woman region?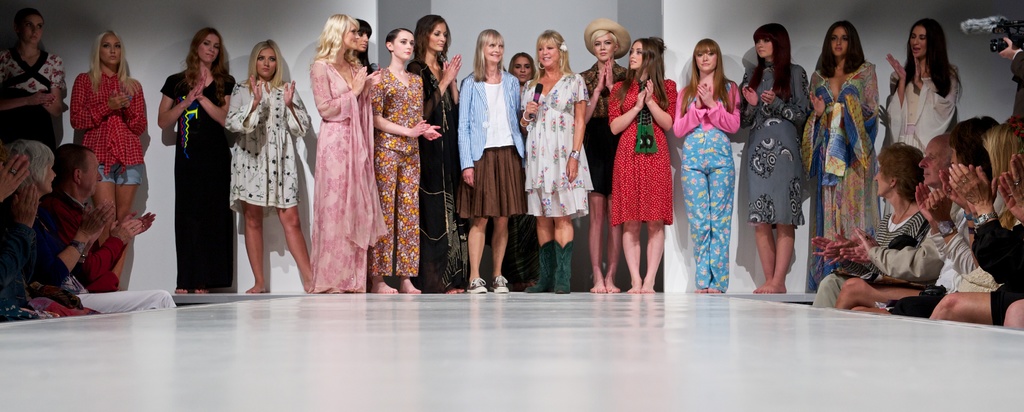
Rect(812, 138, 933, 315)
